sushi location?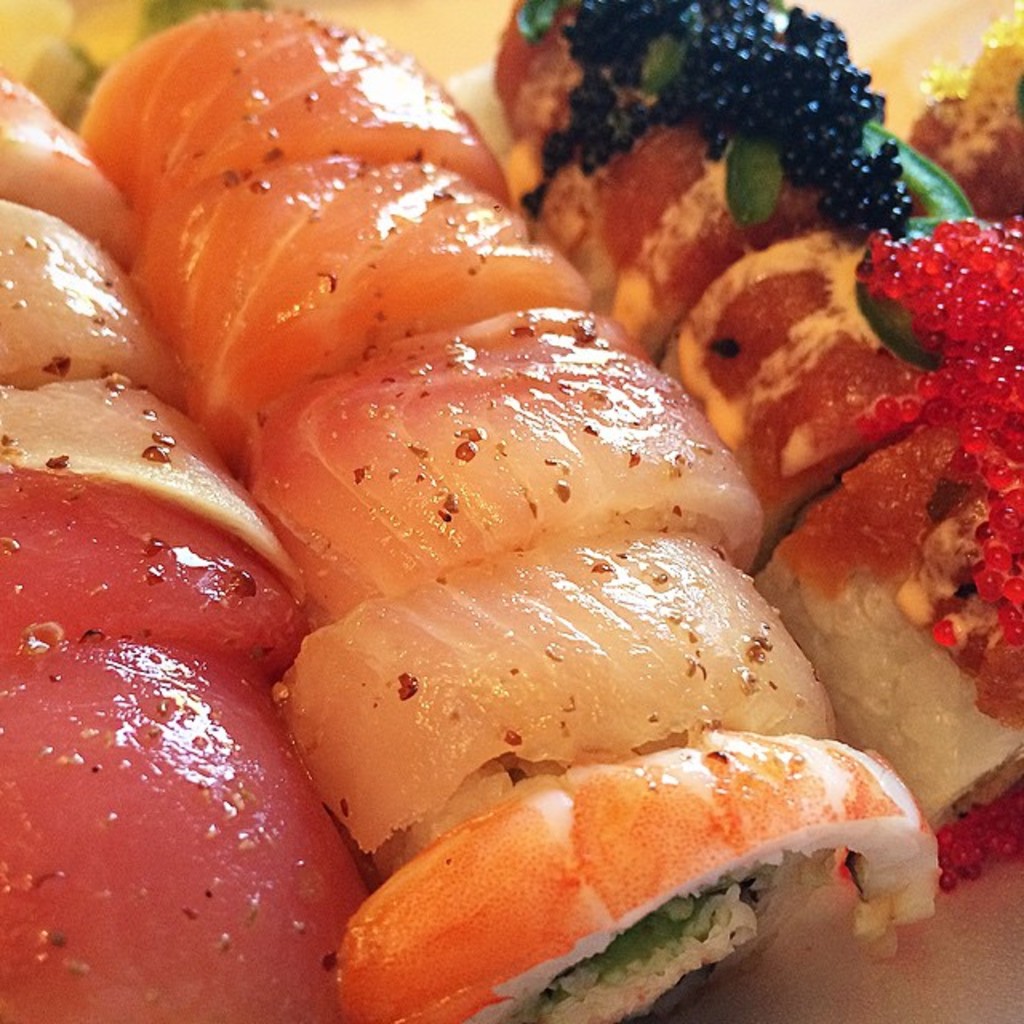
(x1=349, y1=747, x2=926, y2=1018)
